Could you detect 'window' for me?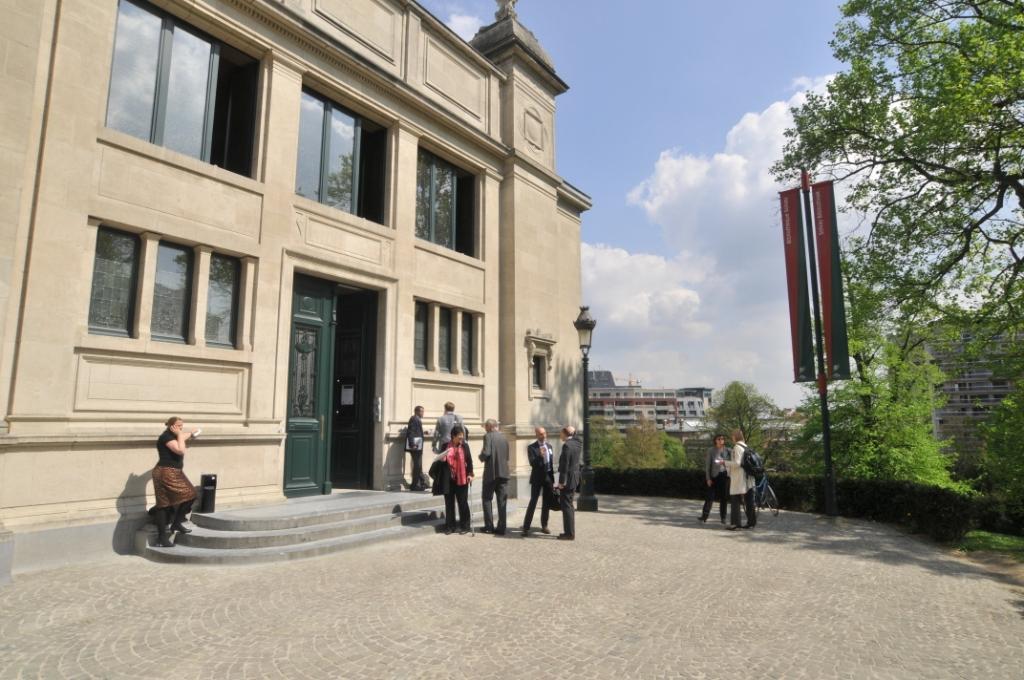
Detection result: (414, 144, 476, 254).
